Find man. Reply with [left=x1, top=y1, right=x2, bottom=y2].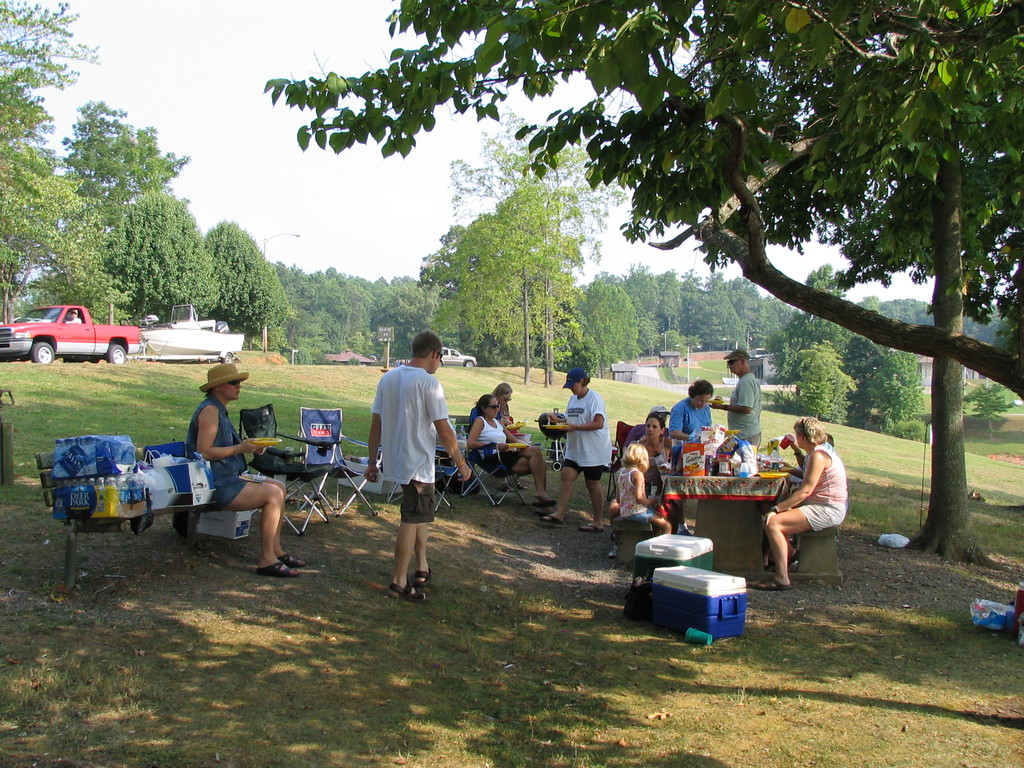
[left=365, top=329, right=470, bottom=602].
